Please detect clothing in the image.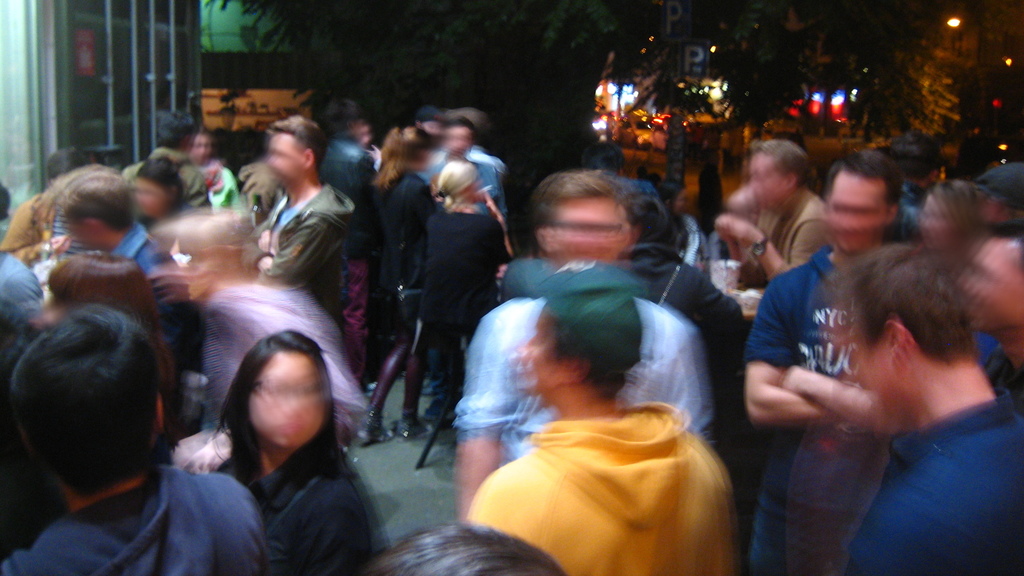
region(0, 465, 271, 575).
